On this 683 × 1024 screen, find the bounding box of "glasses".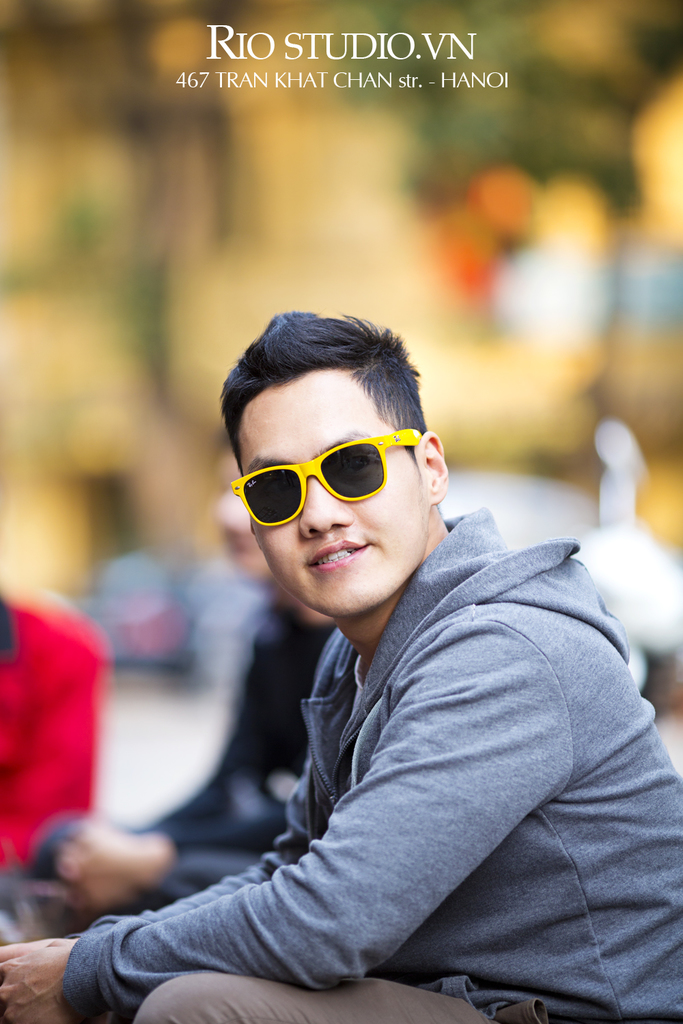
Bounding box: [227,424,422,524].
